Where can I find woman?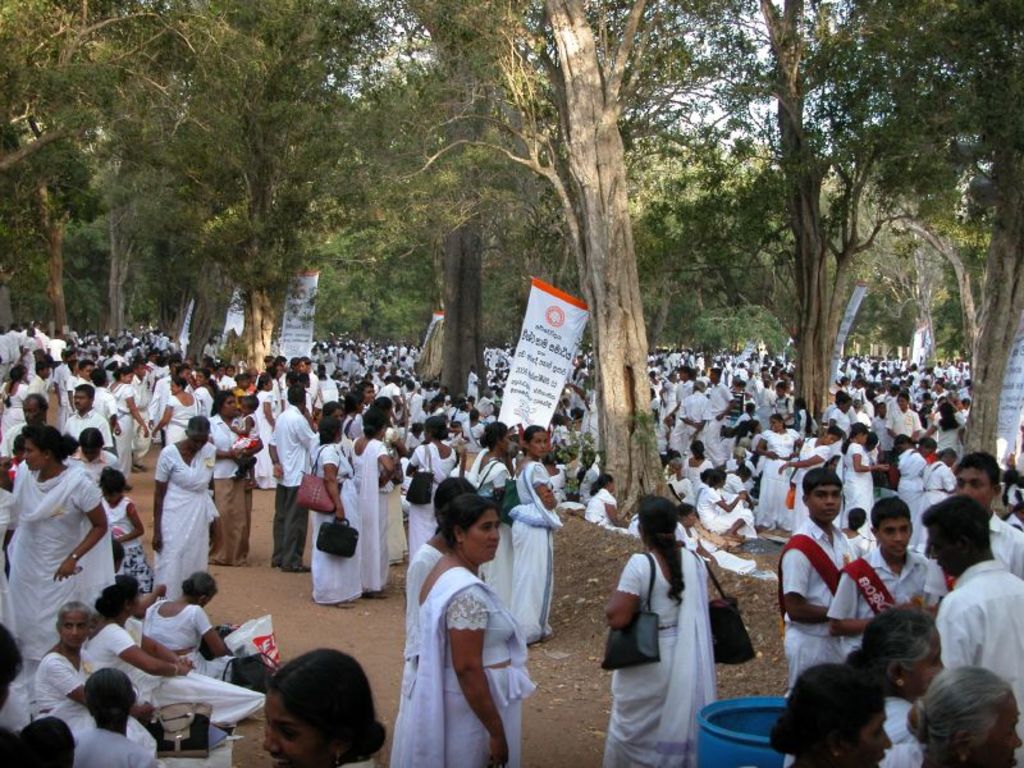
You can find it at rect(6, 428, 109, 658).
